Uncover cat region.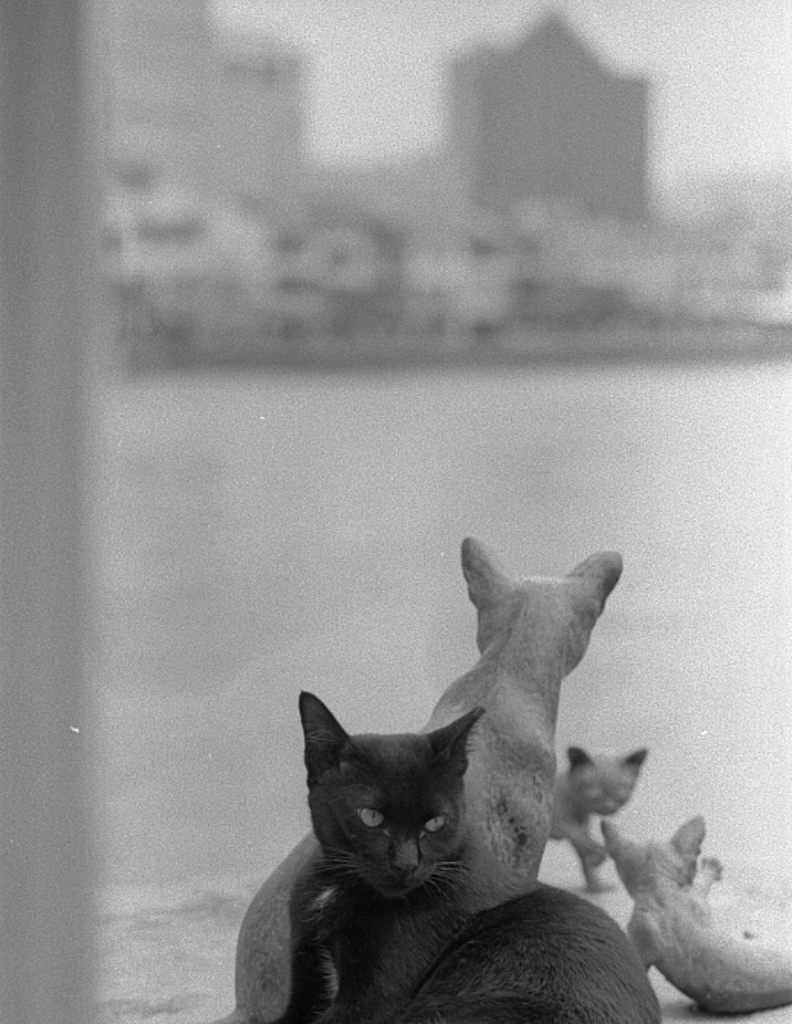
Uncovered: [x1=214, y1=683, x2=468, y2=1022].
